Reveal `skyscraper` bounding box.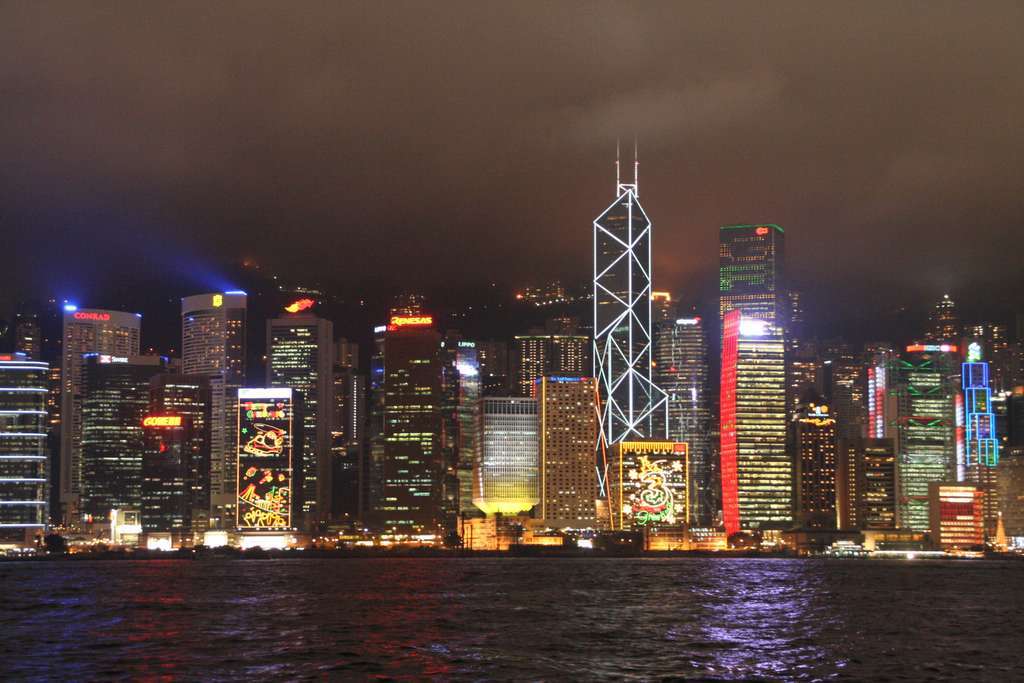
Revealed: 264 310 331 533.
